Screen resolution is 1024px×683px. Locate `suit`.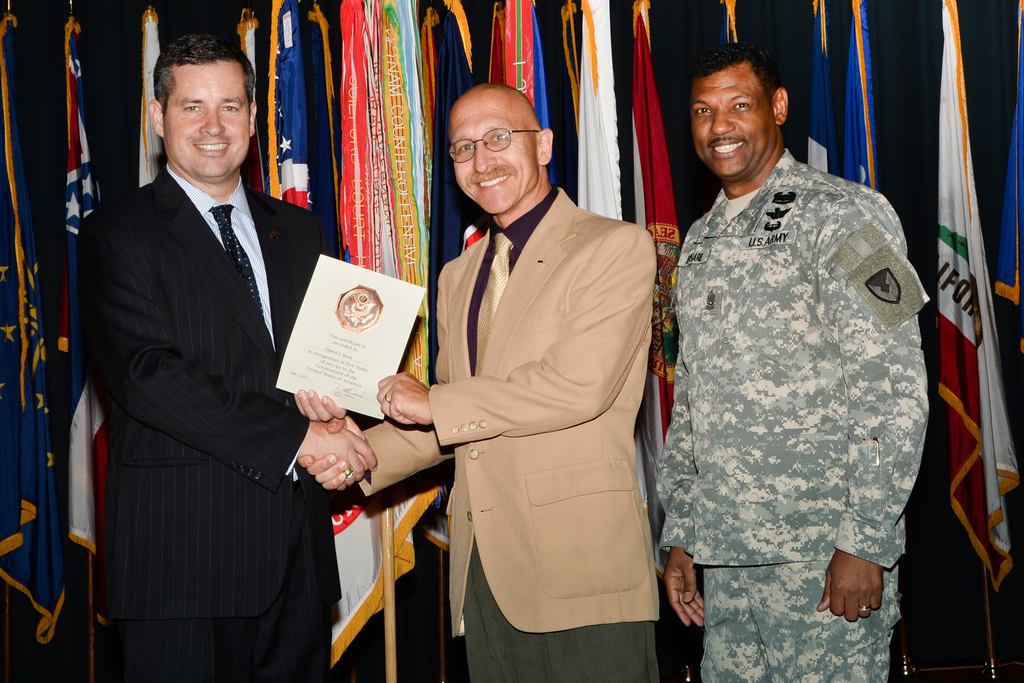
bbox=(364, 185, 655, 682).
